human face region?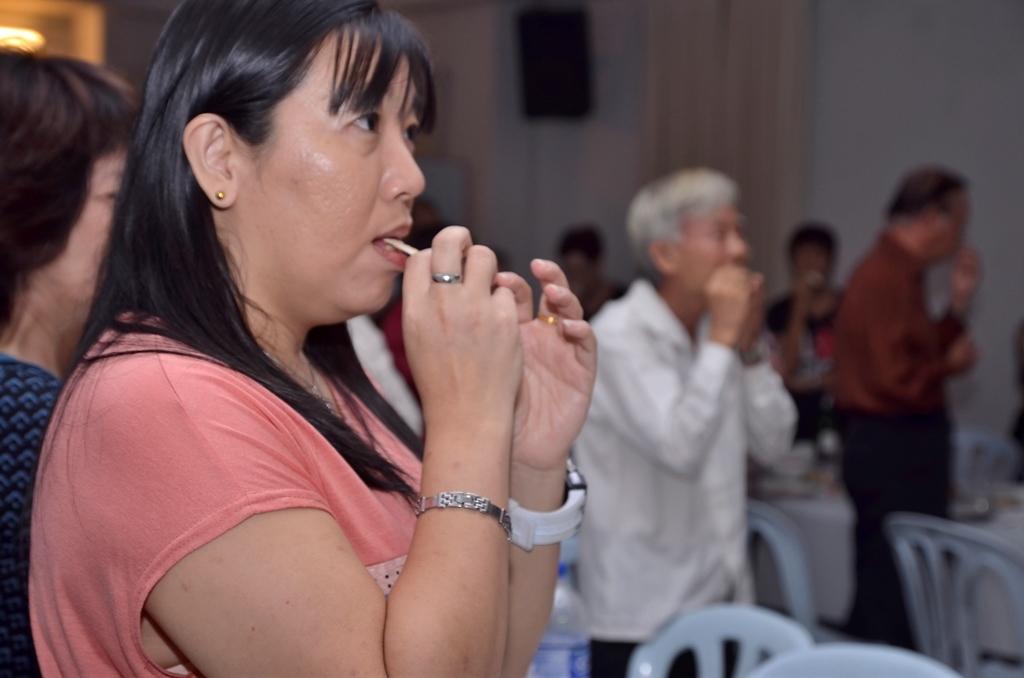
[241, 26, 423, 318]
